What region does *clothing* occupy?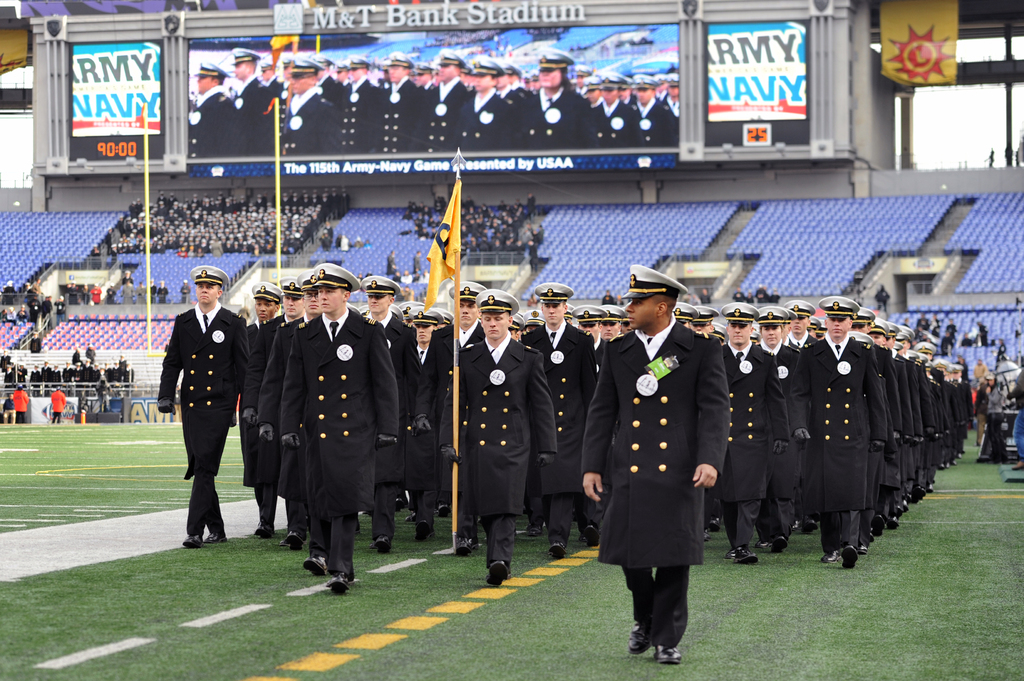
box(266, 79, 285, 93).
